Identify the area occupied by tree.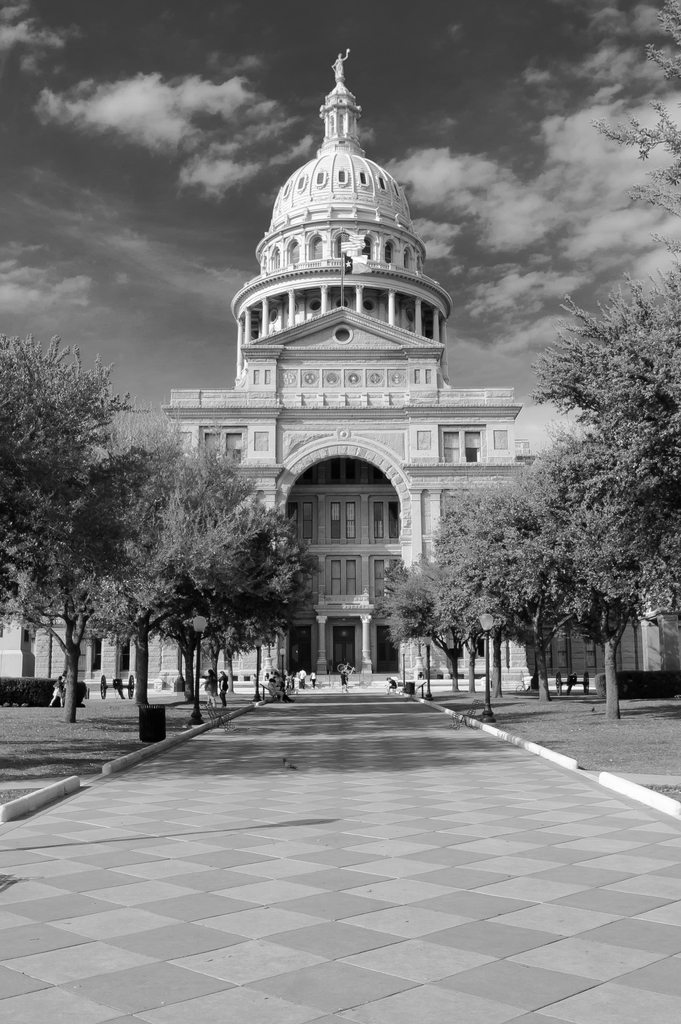
Area: locate(413, 480, 546, 705).
